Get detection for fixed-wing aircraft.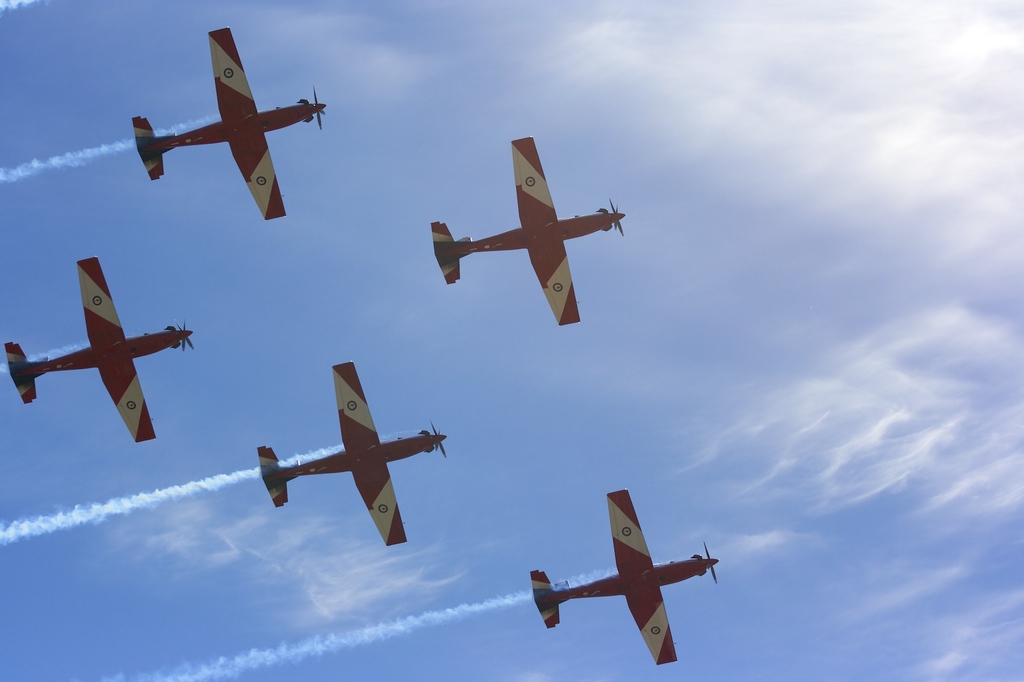
Detection: left=135, top=25, right=326, bottom=218.
